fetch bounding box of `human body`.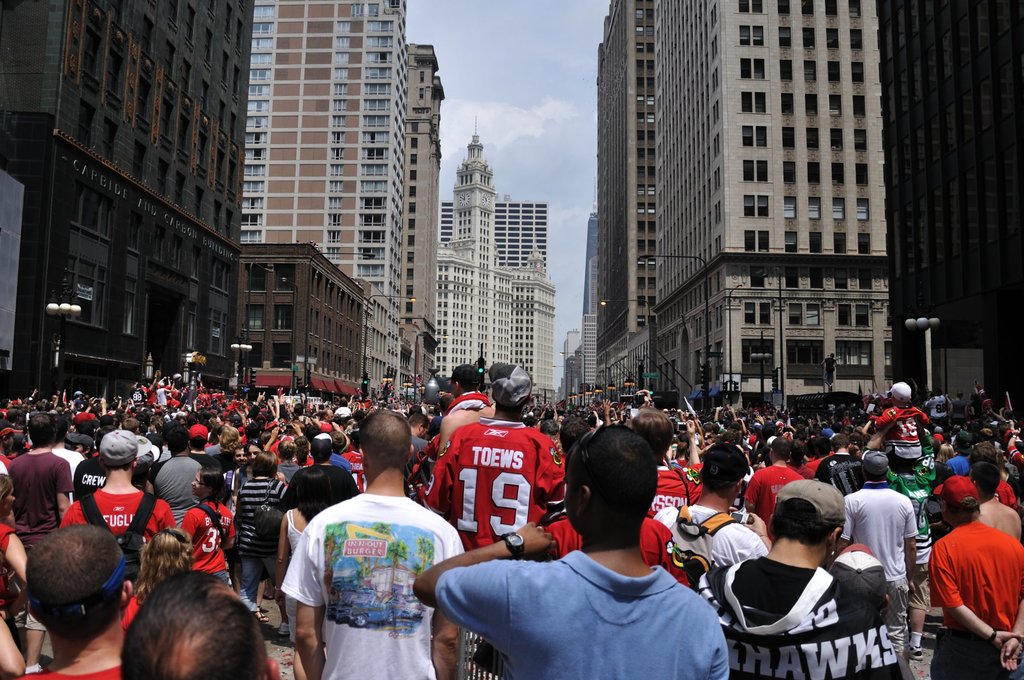
Bbox: 286,406,454,679.
